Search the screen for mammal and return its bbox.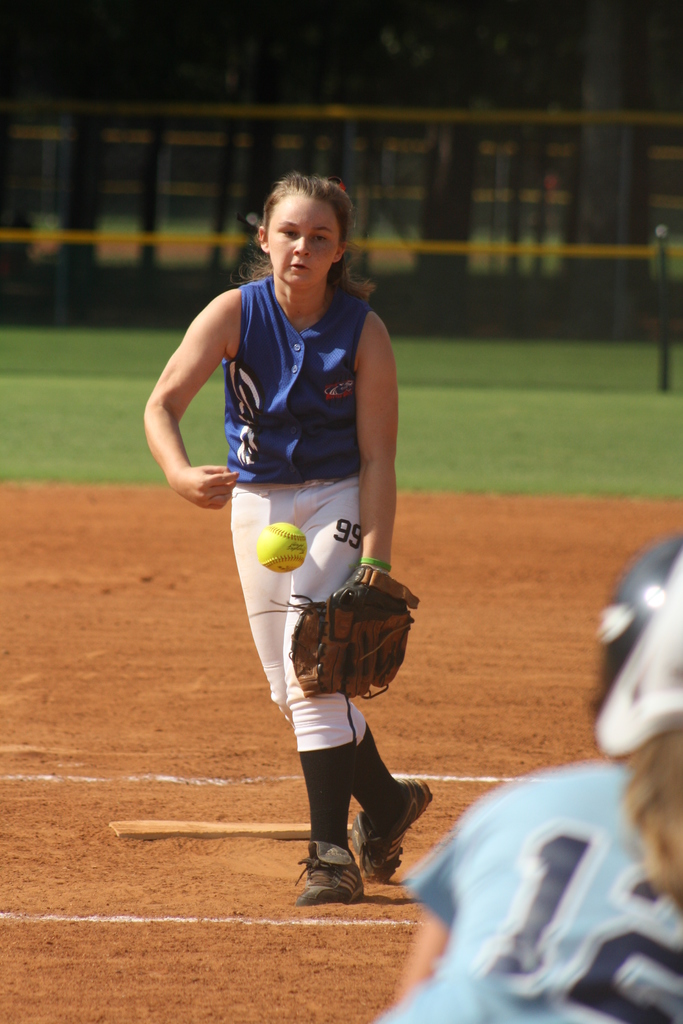
Found: [x1=373, y1=531, x2=682, y2=1023].
